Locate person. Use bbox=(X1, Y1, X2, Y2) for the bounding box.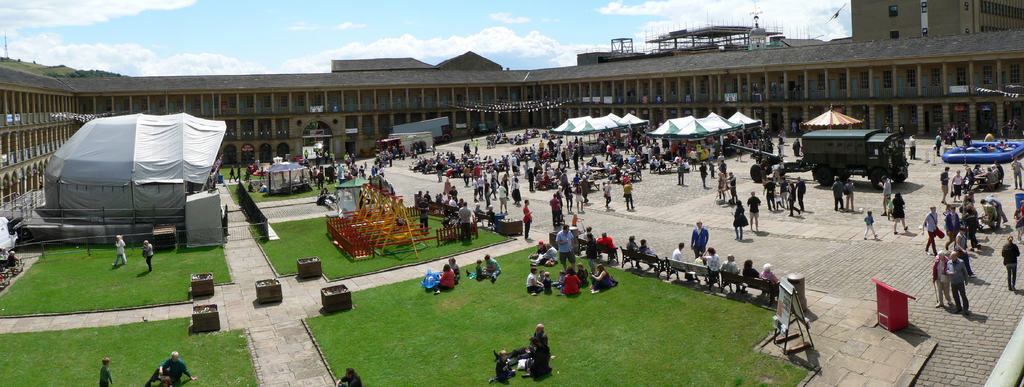
bbox=(471, 139, 478, 158).
